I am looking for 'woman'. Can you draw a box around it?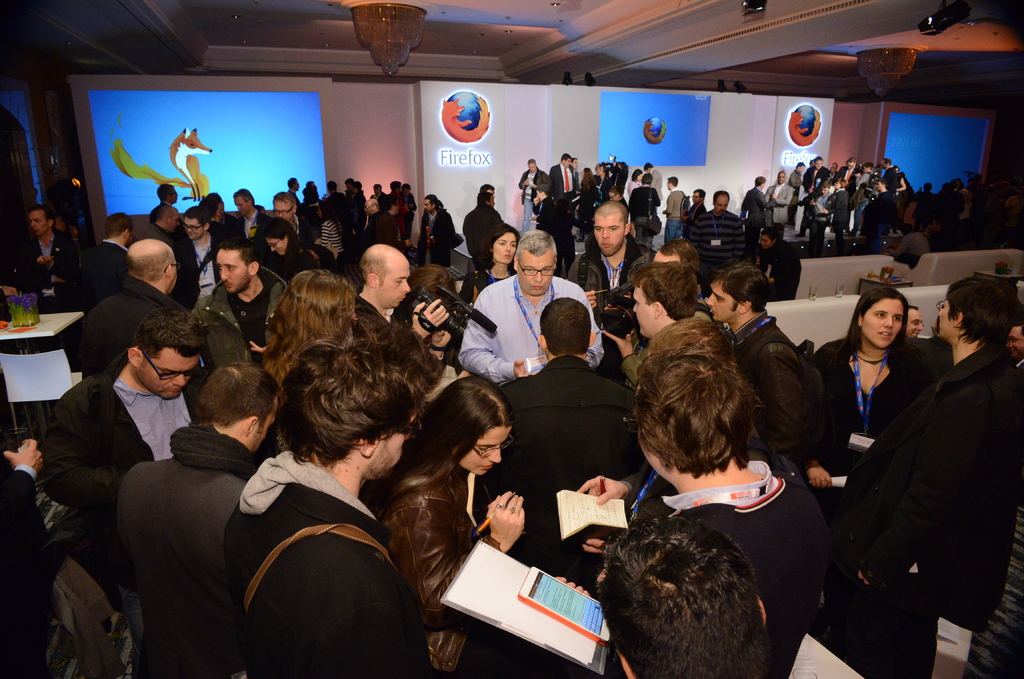
Sure, the bounding box is [x1=579, y1=166, x2=598, y2=234].
